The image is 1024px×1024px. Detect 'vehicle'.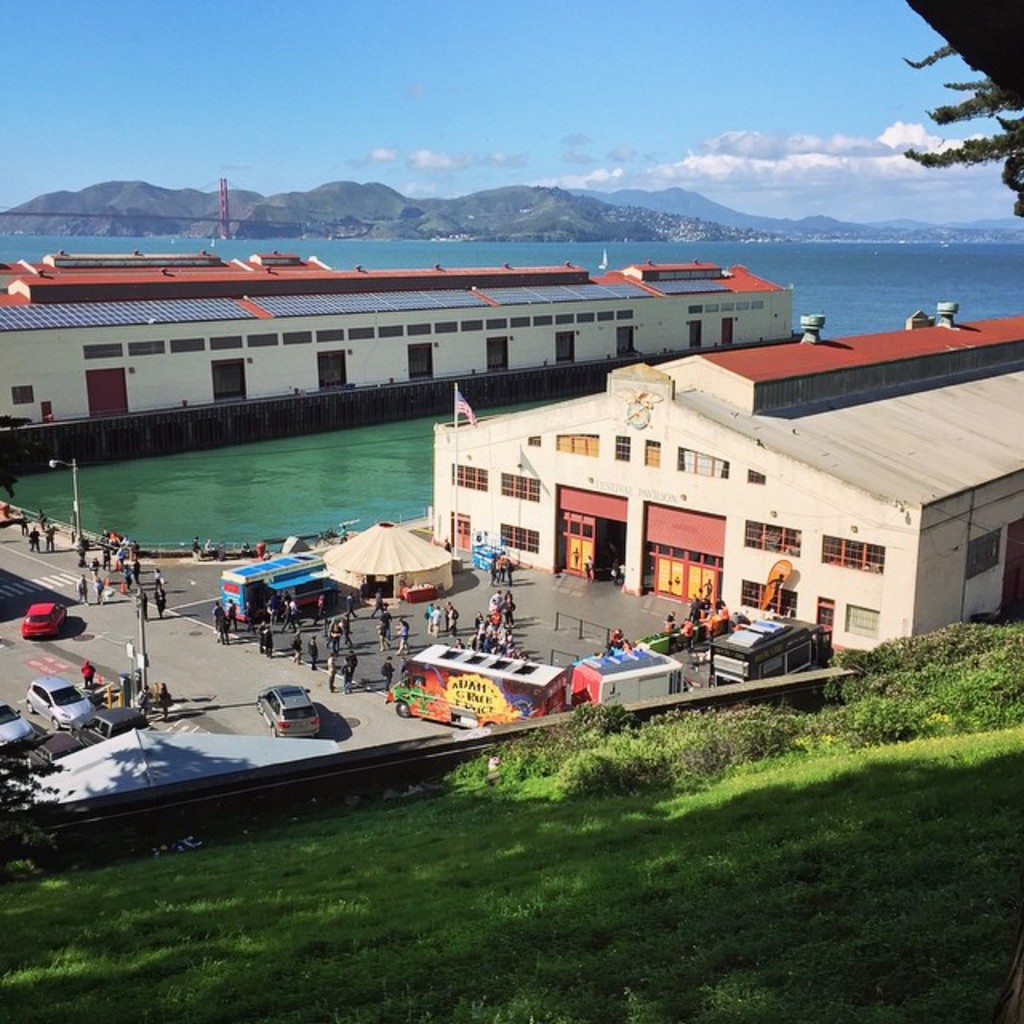
Detection: {"x1": 16, "y1": 672, "x2": 99, "y2": 730}.
